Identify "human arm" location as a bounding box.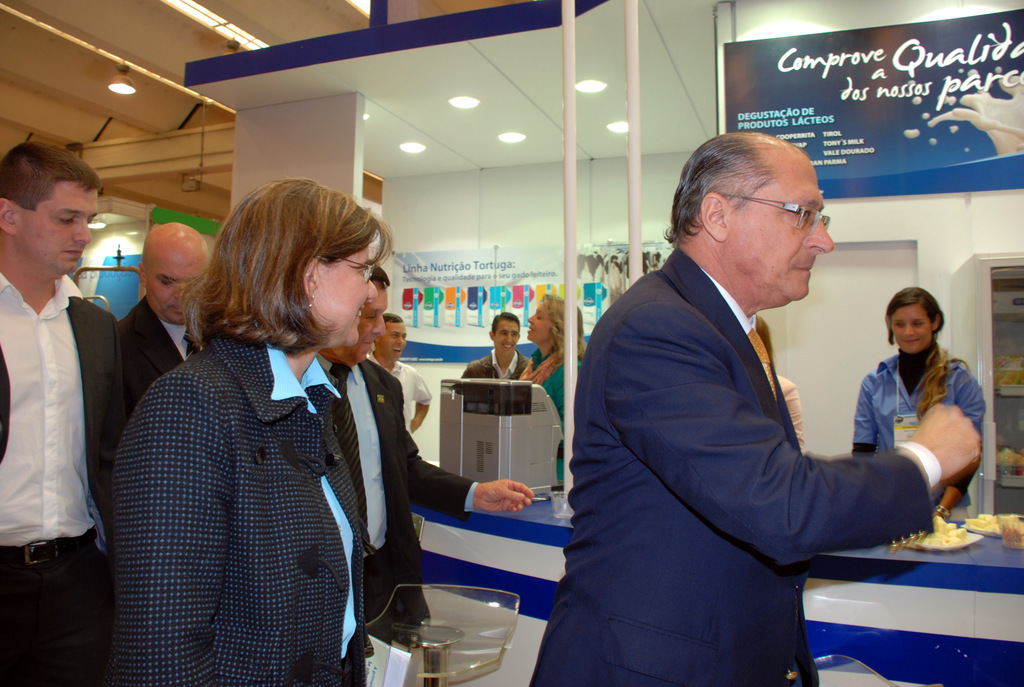
x1=409 y1=465 x2=527 y2=516.
